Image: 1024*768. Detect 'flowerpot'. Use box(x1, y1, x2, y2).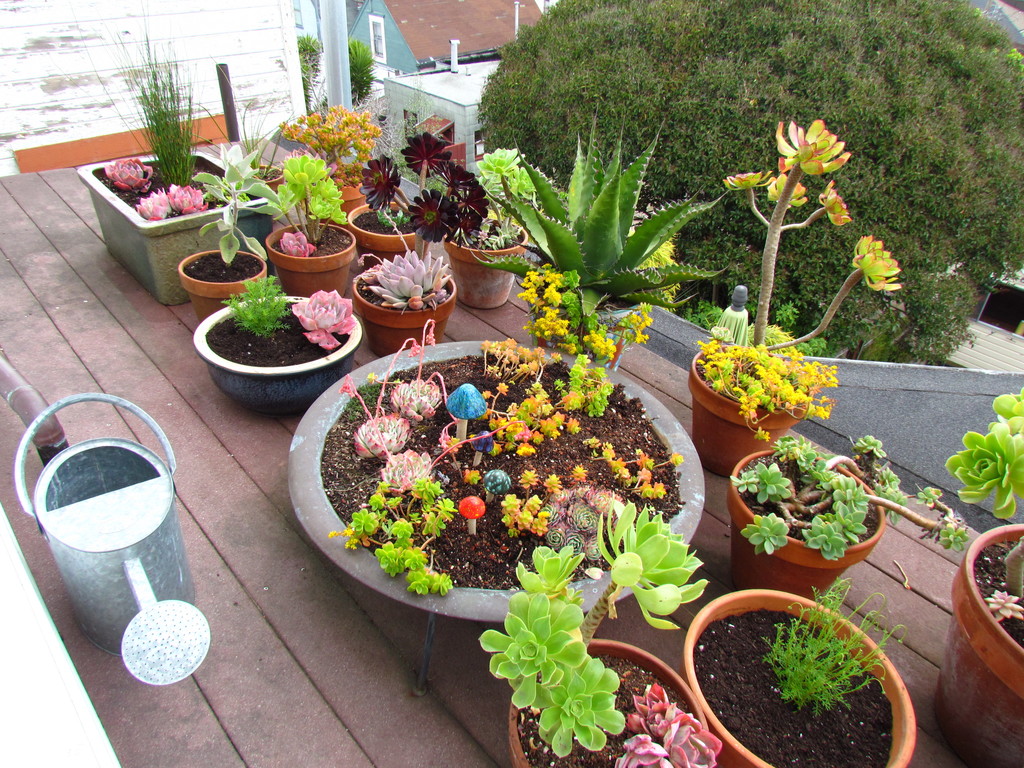
box(445, 212, 530, 308).
